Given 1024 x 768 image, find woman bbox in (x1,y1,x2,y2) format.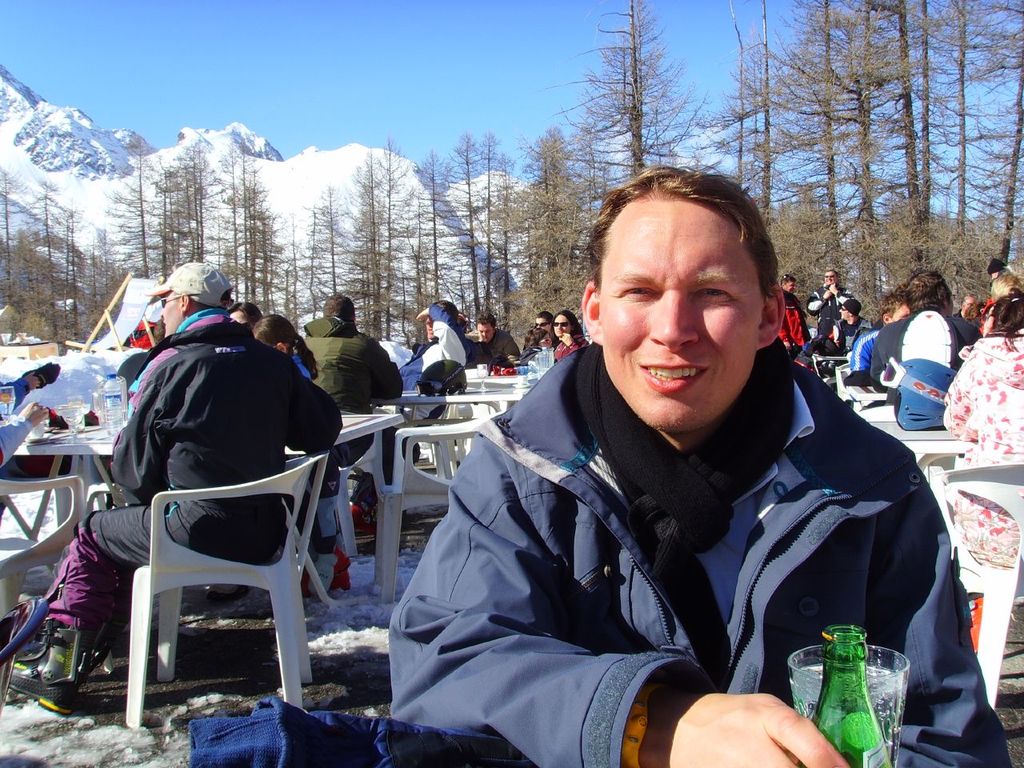
(546,310,593,365).
